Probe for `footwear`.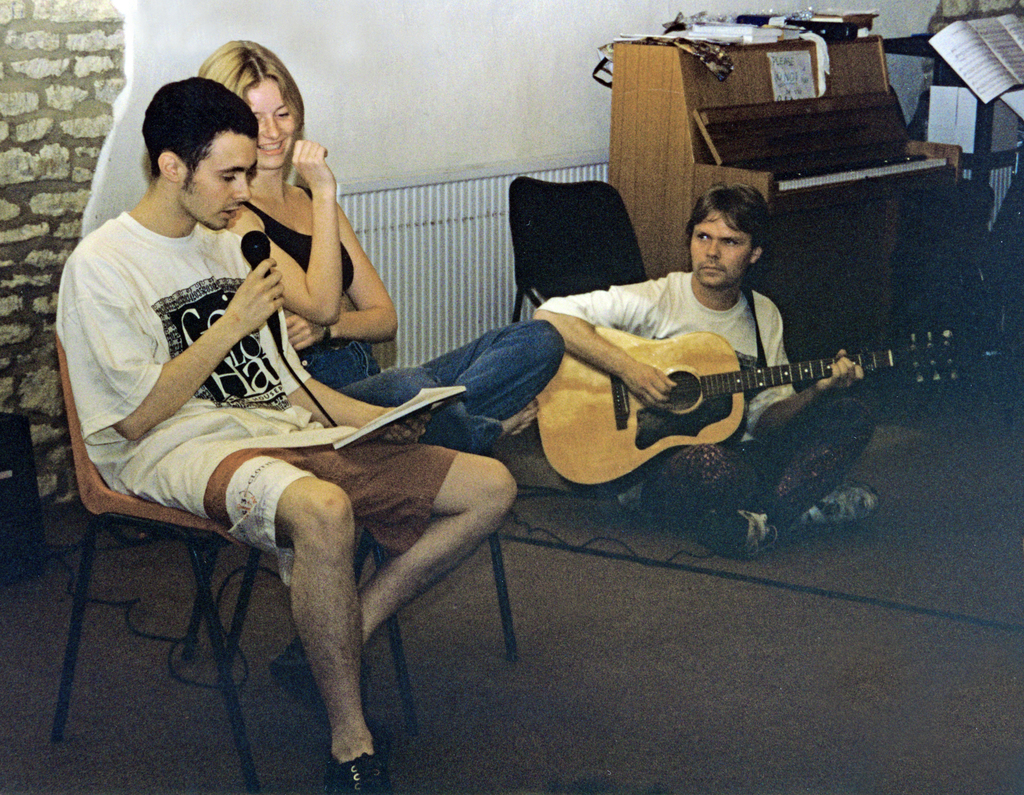
Probe result: 266, 638, 370, 726.
